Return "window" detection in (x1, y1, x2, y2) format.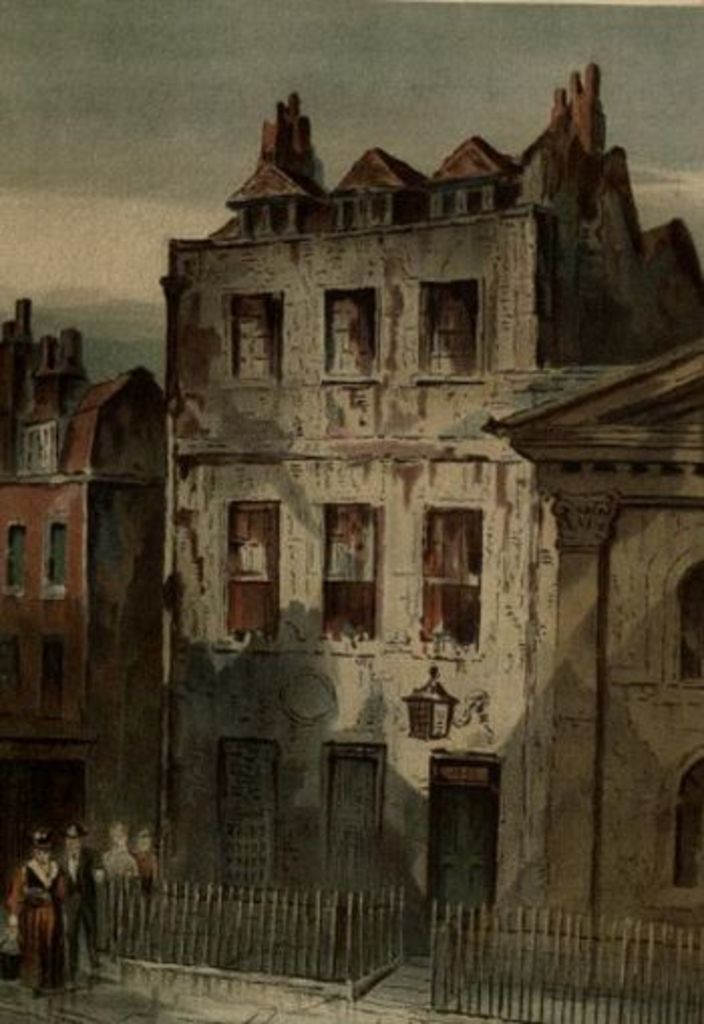
(219, 742, 290, 893).
